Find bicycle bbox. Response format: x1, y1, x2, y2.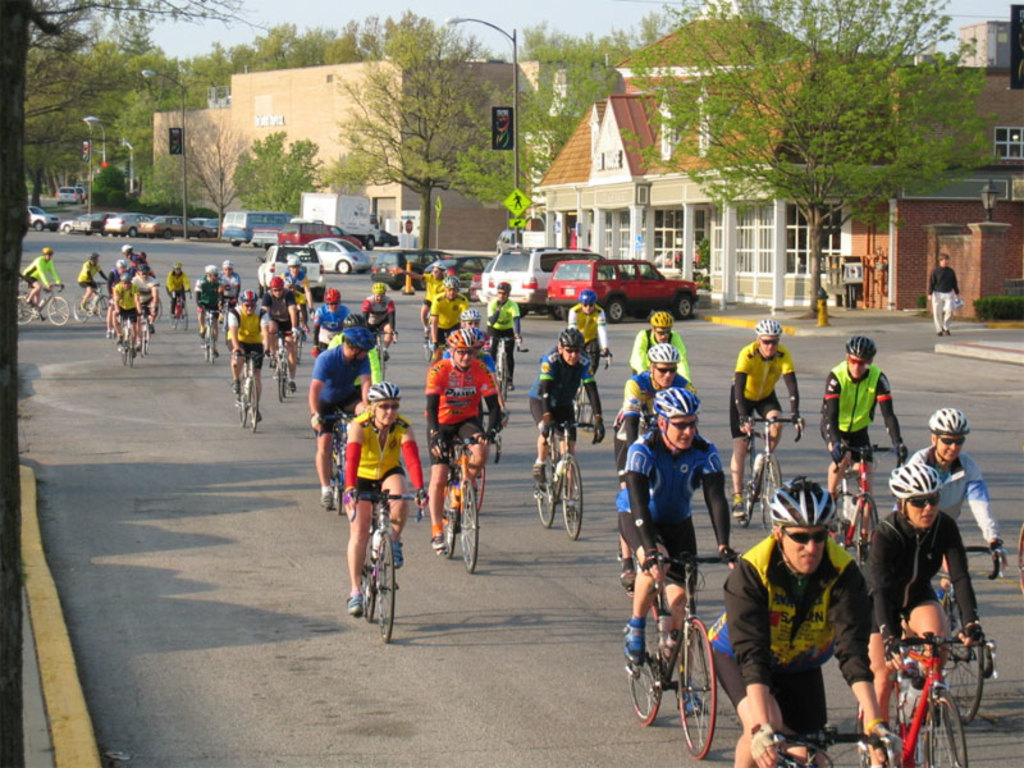
495, 334, 527, 401.
